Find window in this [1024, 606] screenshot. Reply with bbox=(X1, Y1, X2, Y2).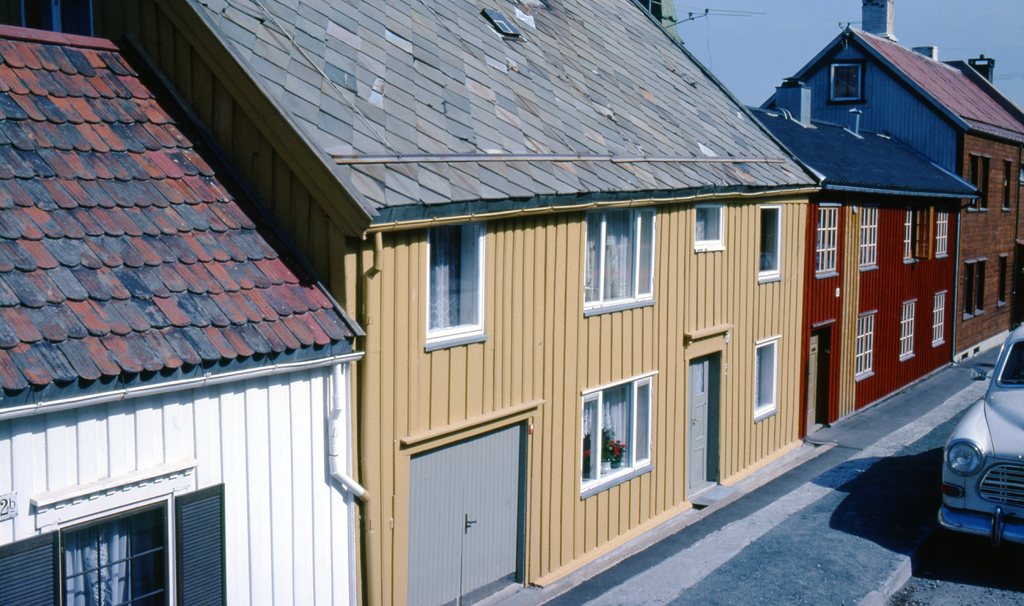
bbox=(17, 0, 93, 39).
